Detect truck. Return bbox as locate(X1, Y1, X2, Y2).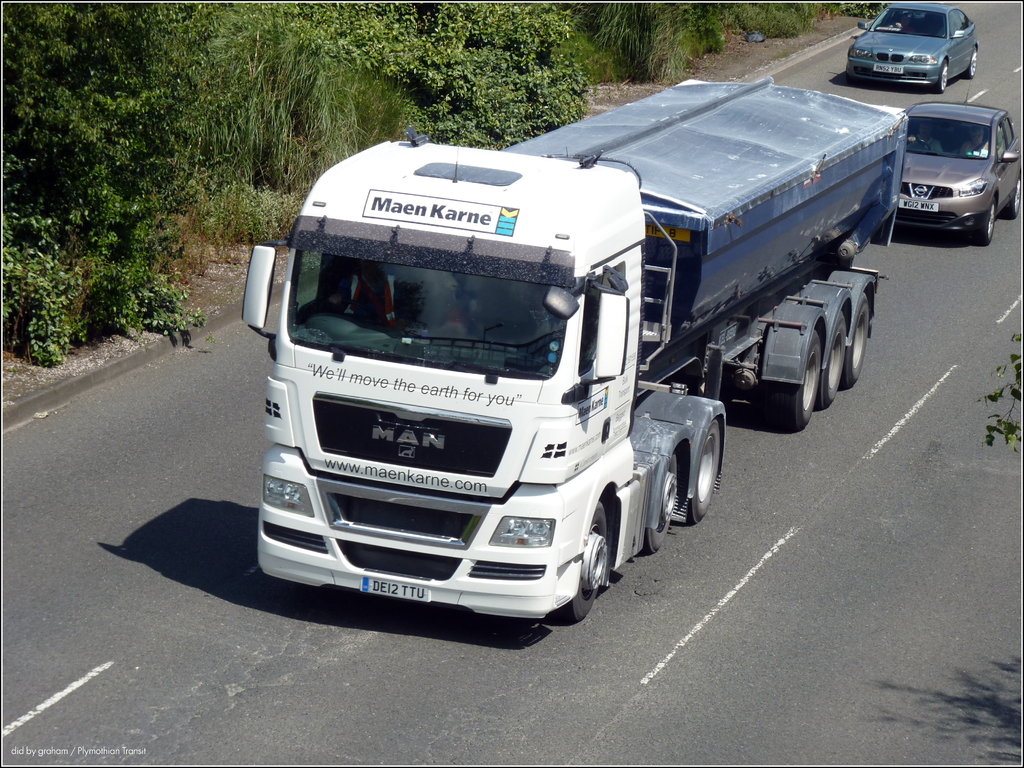
locate(251, 76, 906, 623).
